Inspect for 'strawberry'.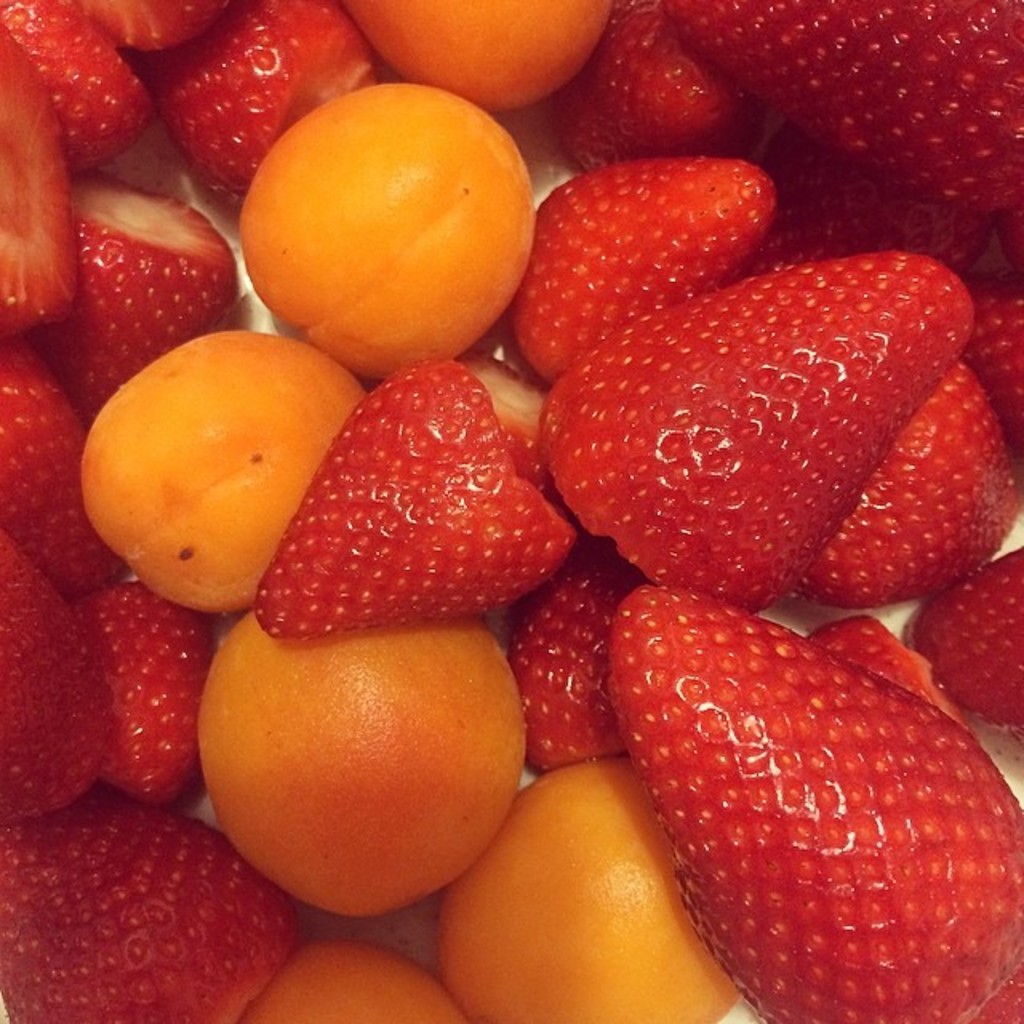
Inspection: detection(0, 787, 306, 1022).
